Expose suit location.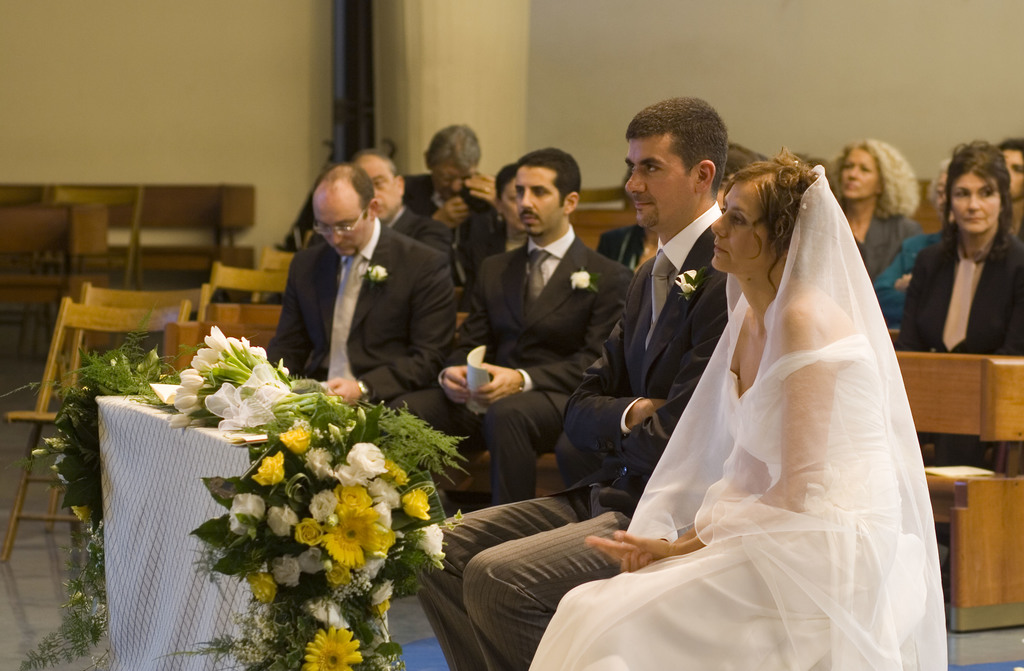
Exposed at {"left": 898, "top": 237, "right": 1023, "bottom": 460}.
